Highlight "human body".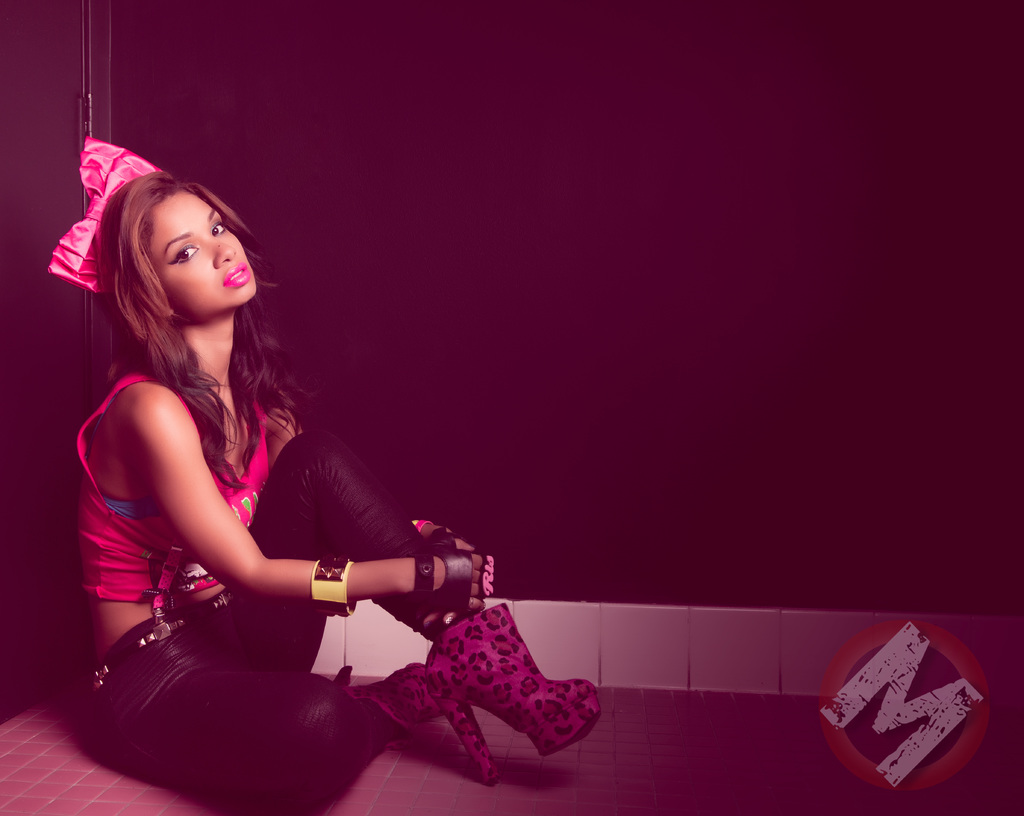
Highlighted region: [left=67, top=171, right=602, bottom=793].
